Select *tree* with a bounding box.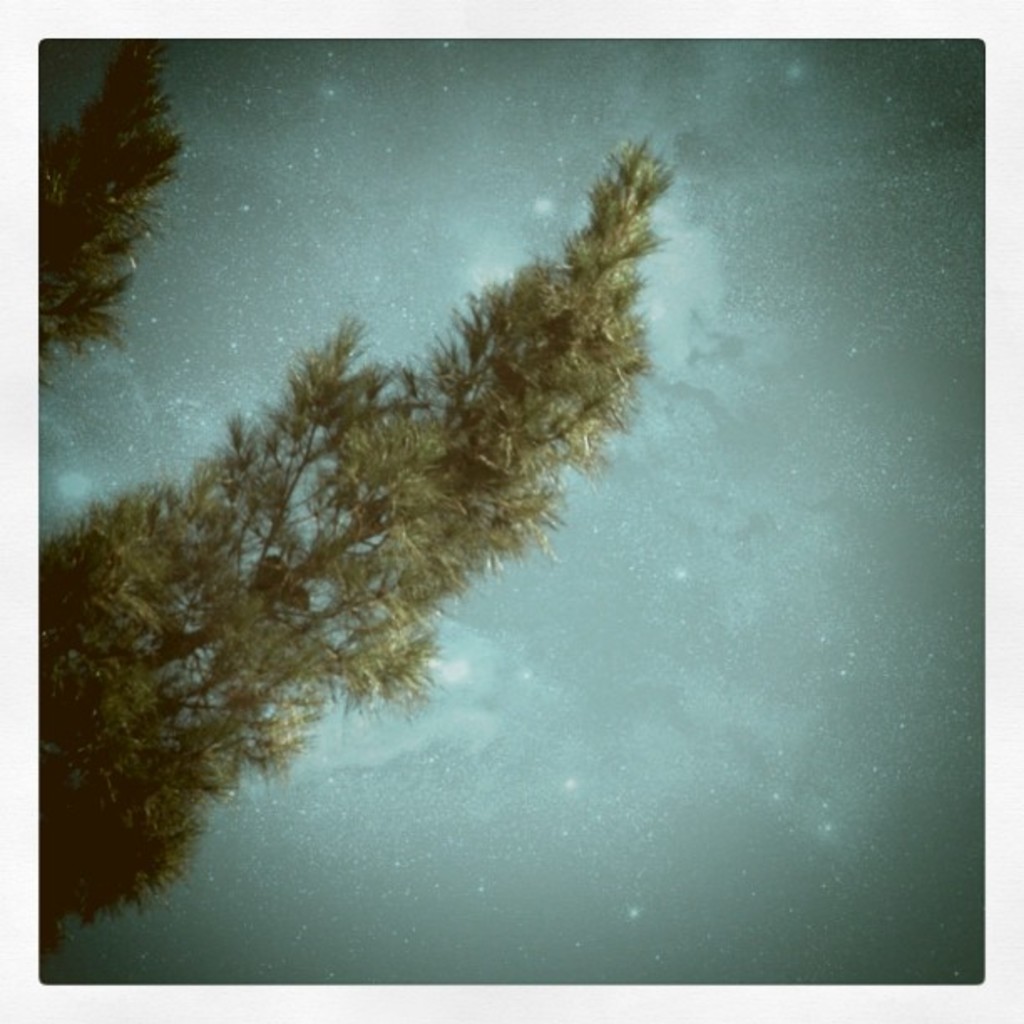
region(44, 38, 197, 398).
